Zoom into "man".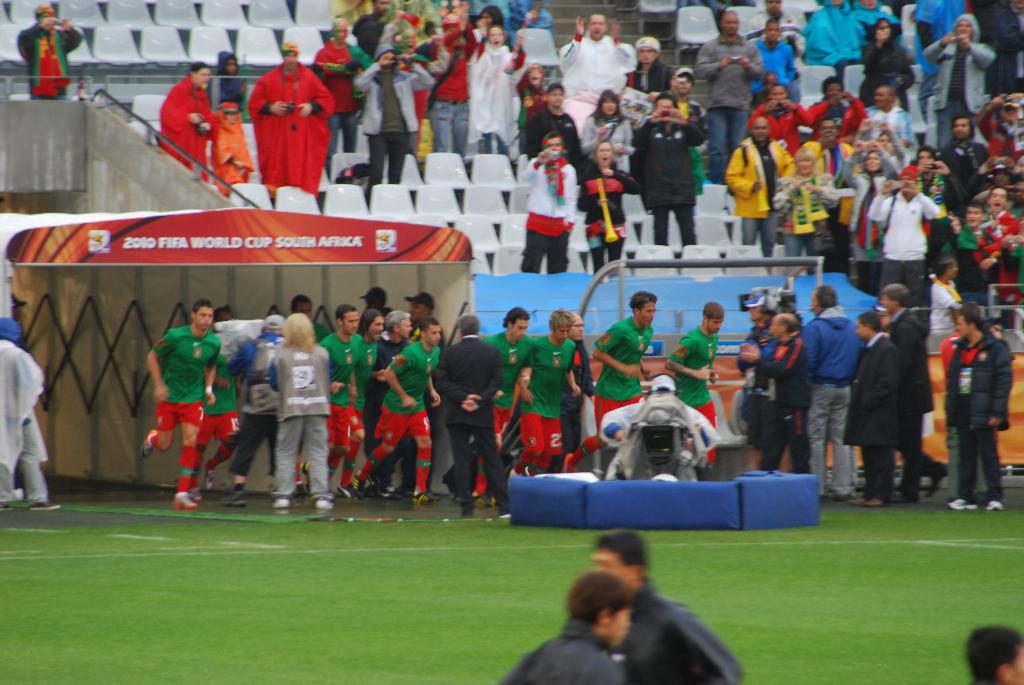
Zoom target: [0, 315, 63, 513].
